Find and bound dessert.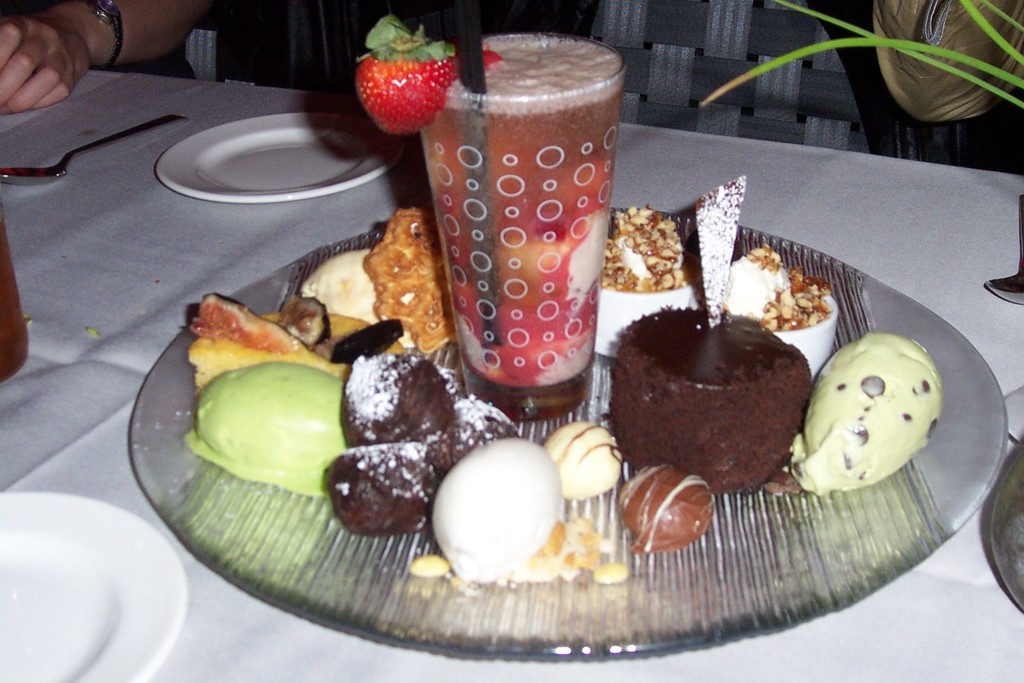
Bound: [353, 20, 454, 138].
